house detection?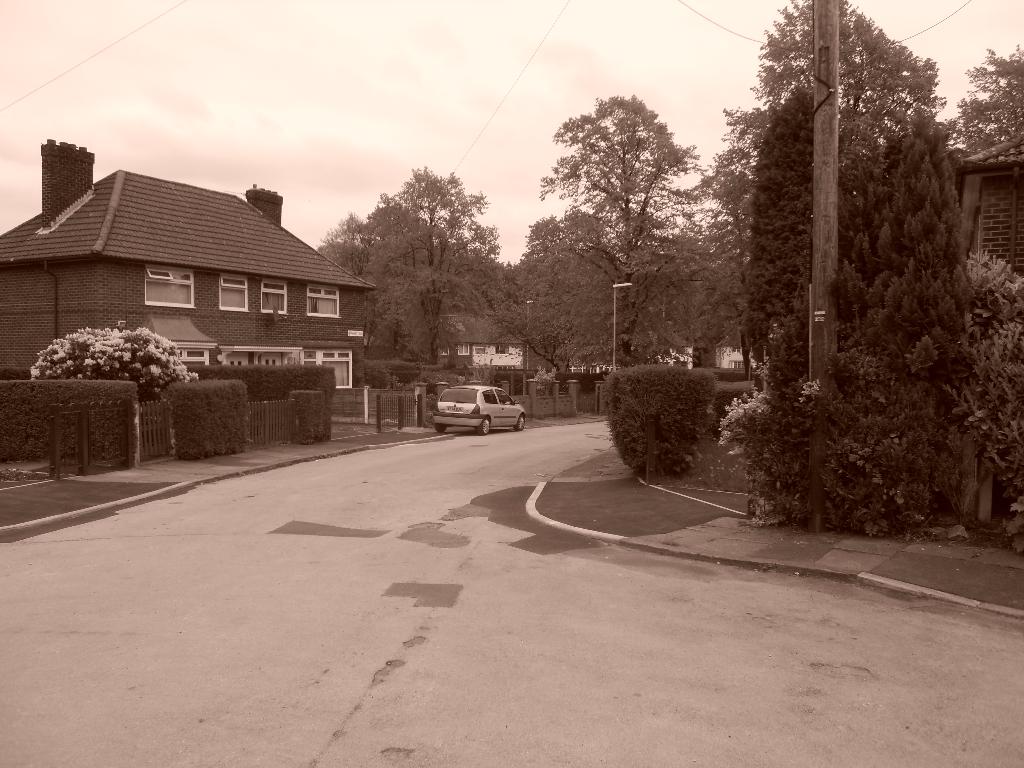
[961,151,1023,269]
